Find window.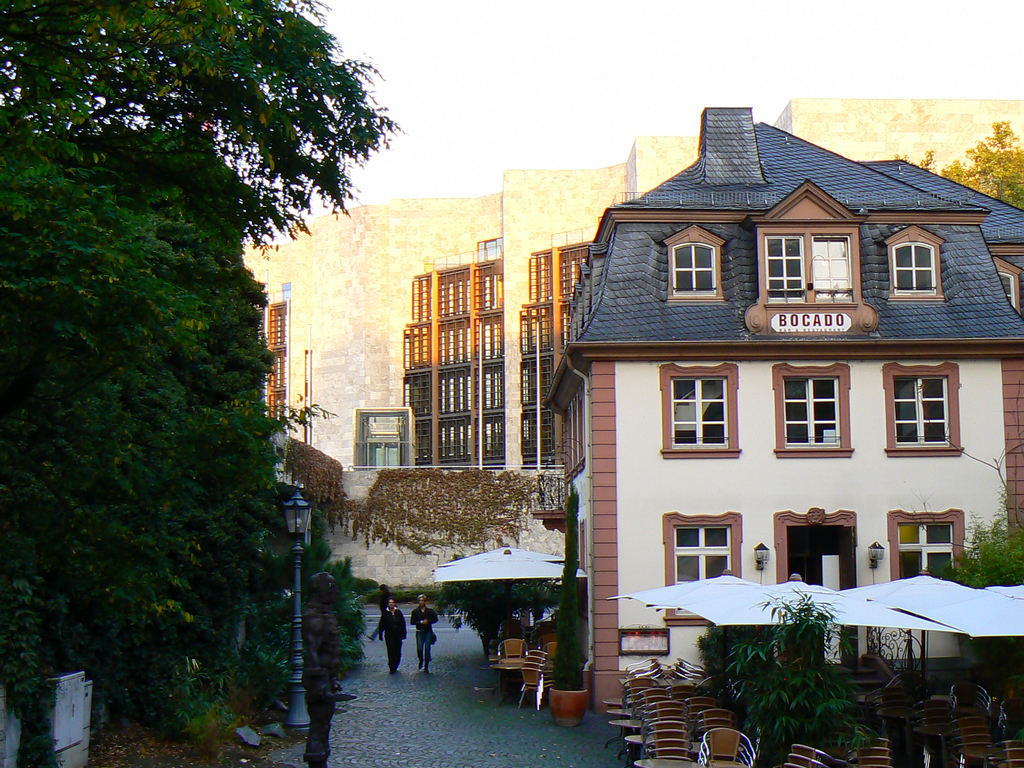
775,373,848,448.
